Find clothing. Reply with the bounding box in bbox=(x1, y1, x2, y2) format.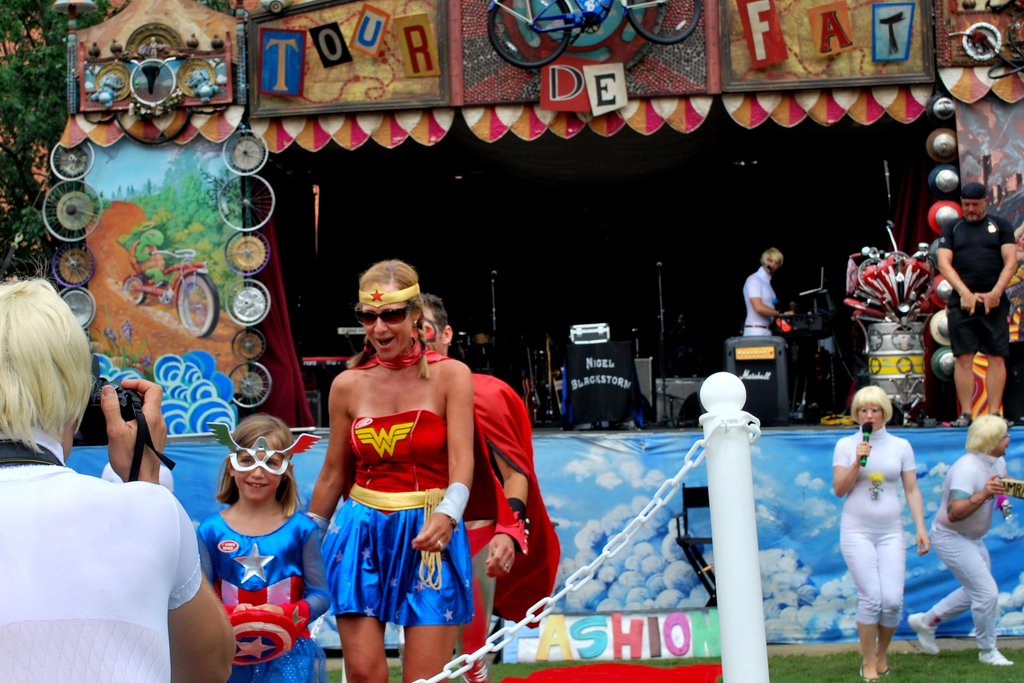
bbox=(743, 266, 777, 338).
